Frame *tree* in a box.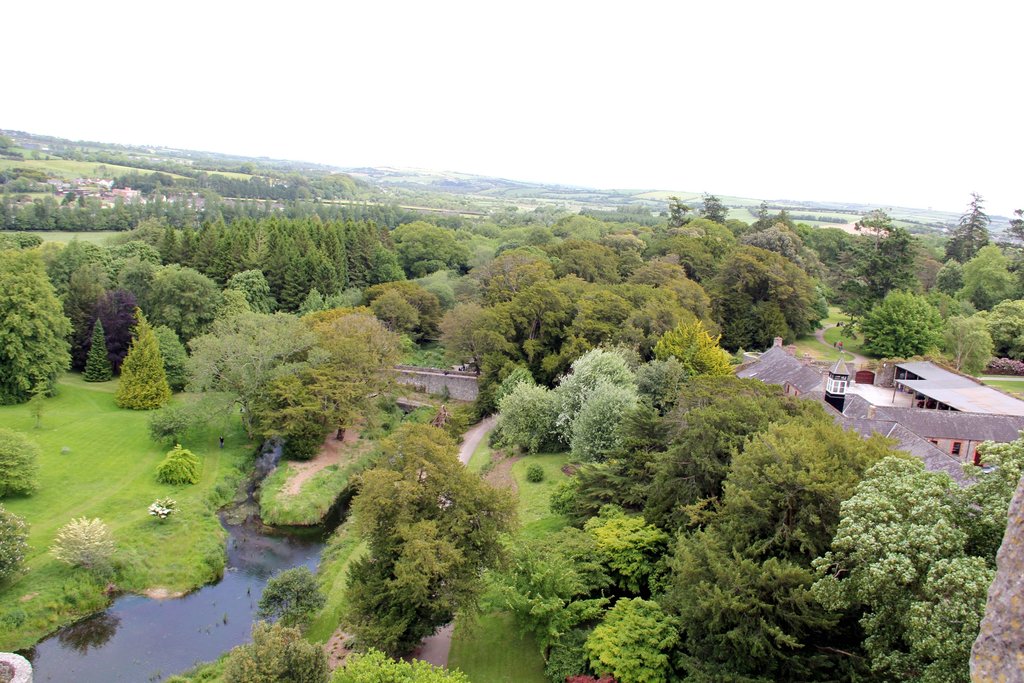
bbox(753, 202, 785, 231).
